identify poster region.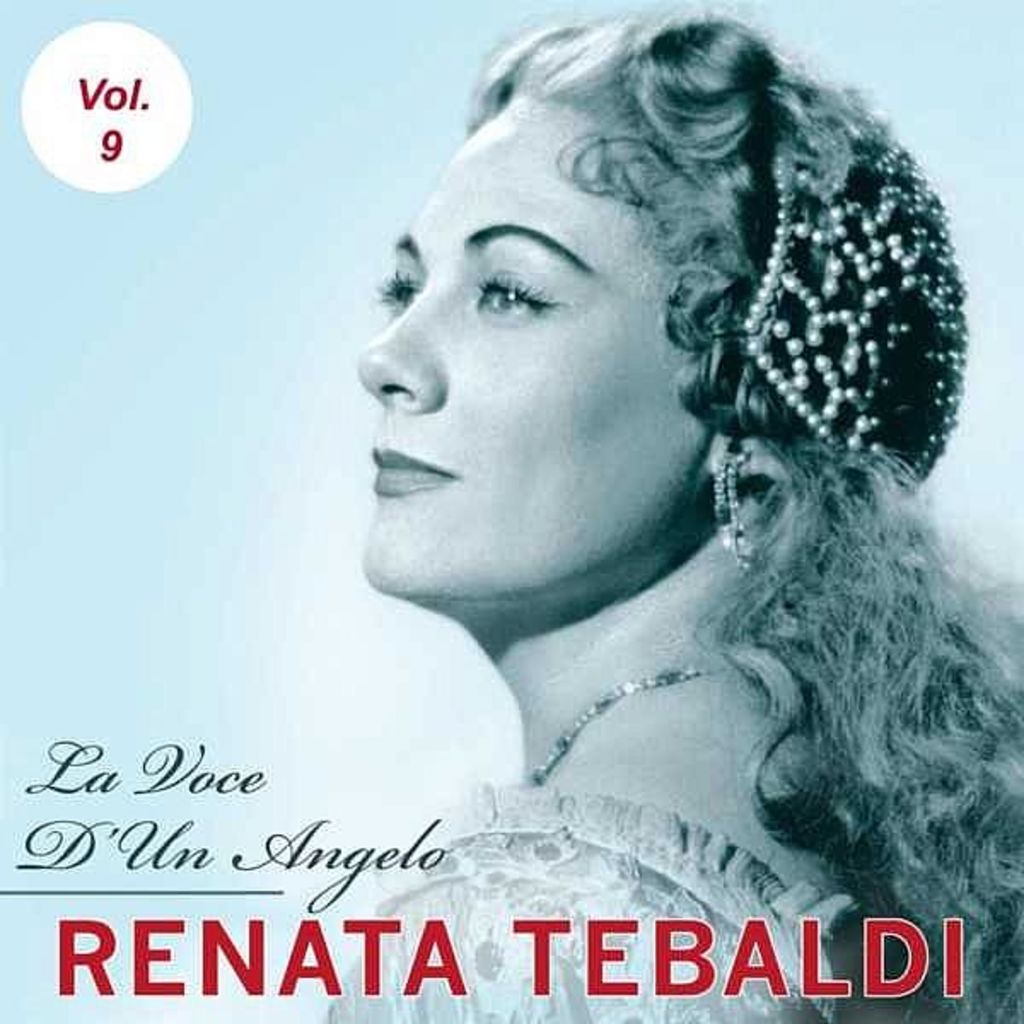
Region: 5:0:1023:1023.
